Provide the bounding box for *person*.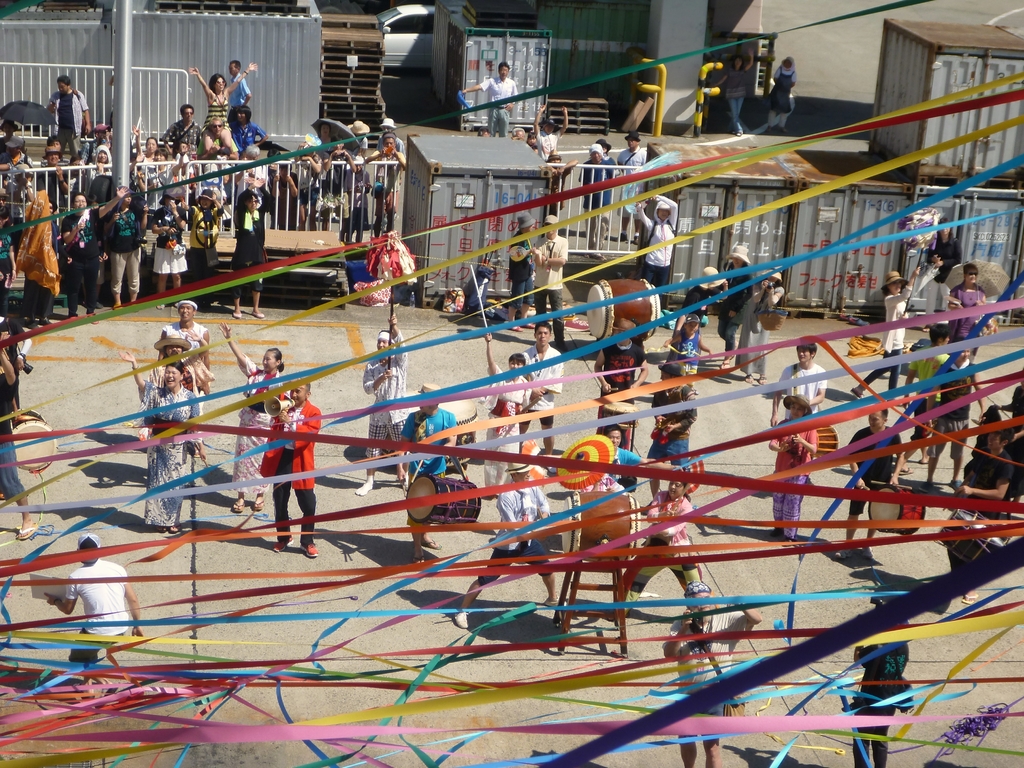
box=[504, 212, 531, 333].
